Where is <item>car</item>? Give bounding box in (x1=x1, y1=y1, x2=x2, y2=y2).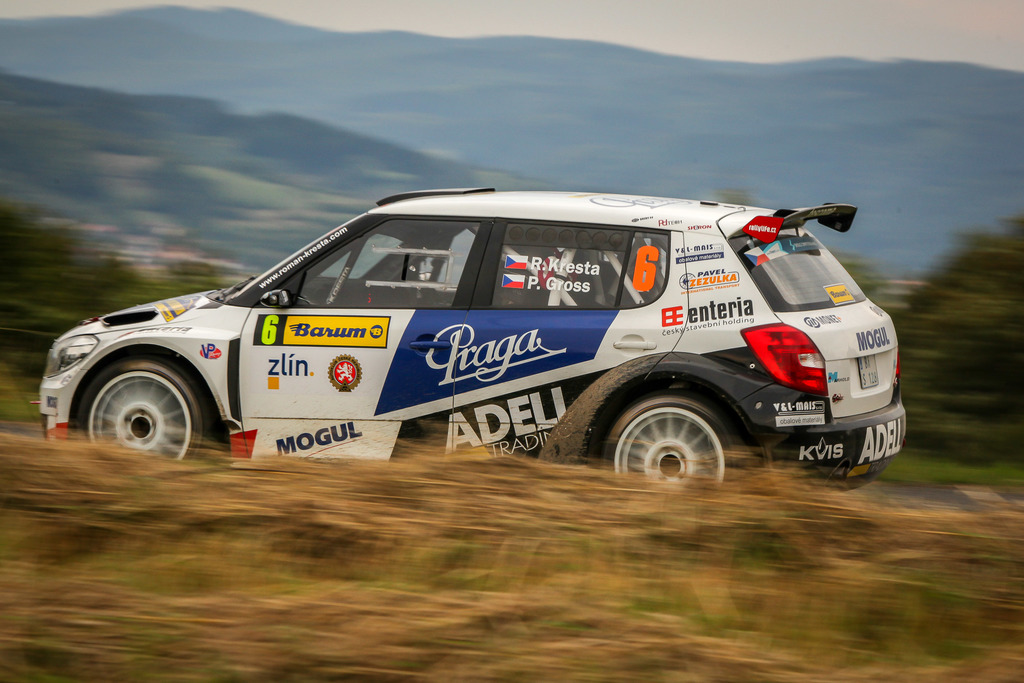
(x1=38, y1=177, x2=914, y2=490).
